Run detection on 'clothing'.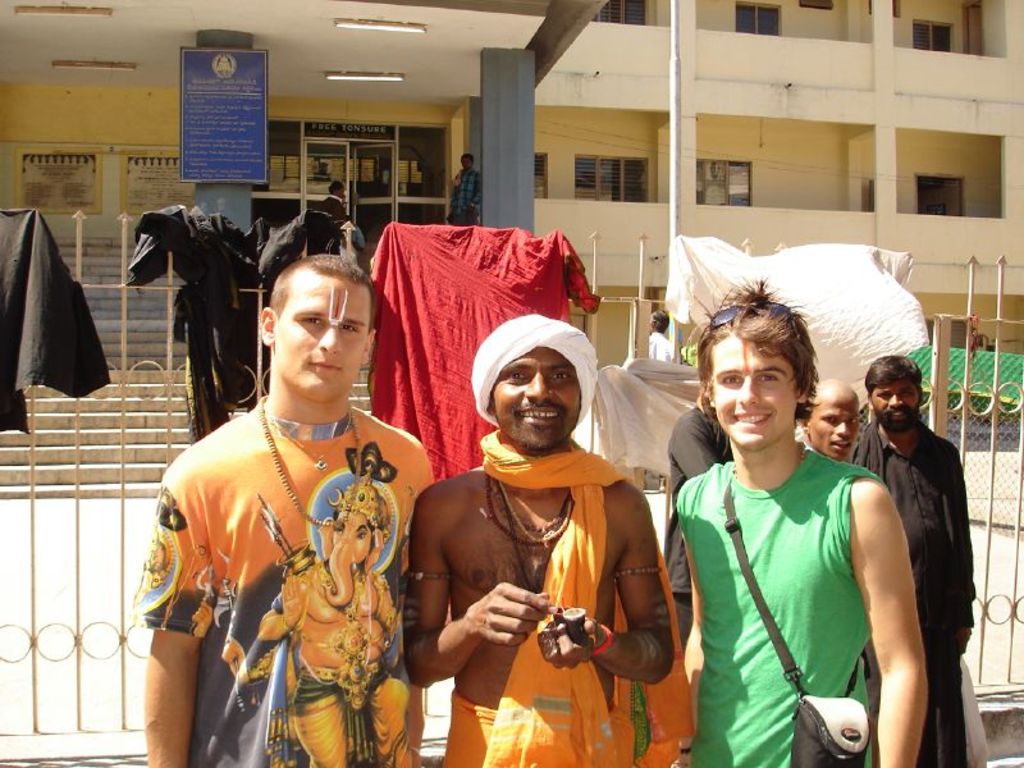
Result: x1=475 y1=426 x2=695 y2=767.
